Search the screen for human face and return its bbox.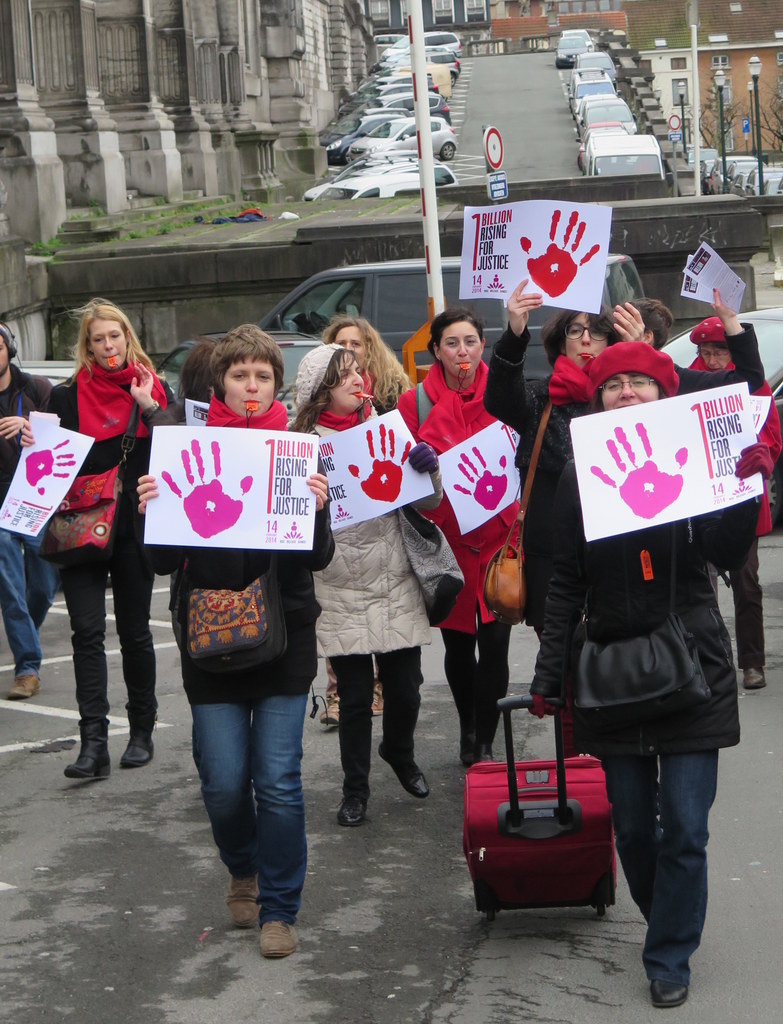
Found: 226 356 277 415.
